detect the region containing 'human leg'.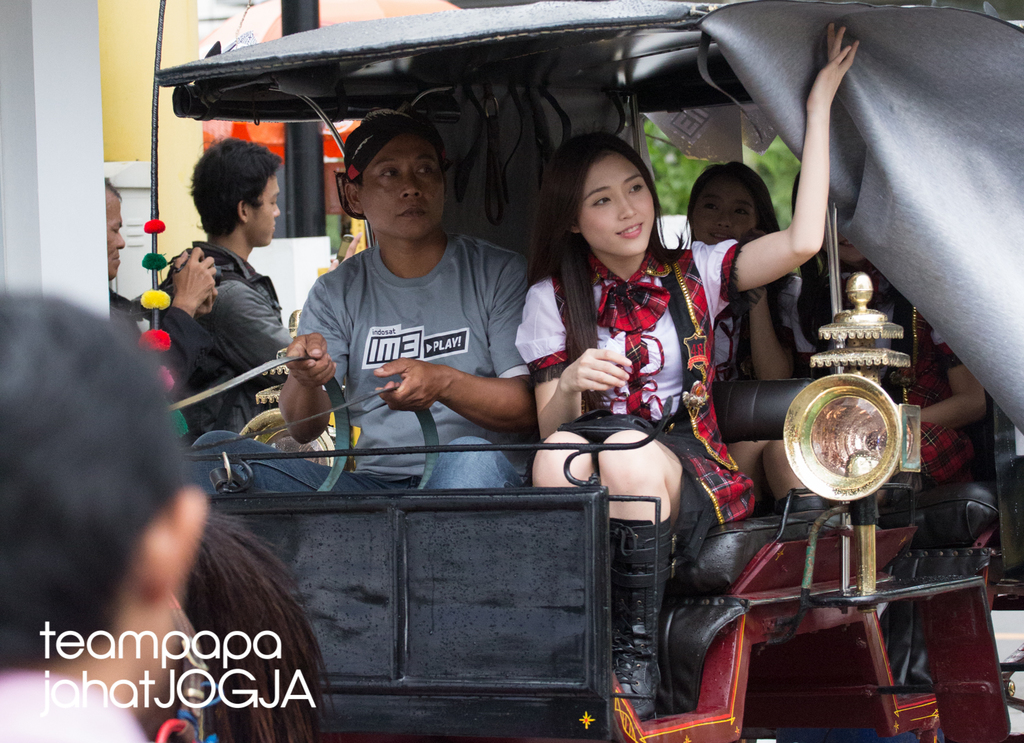
(x1=598, y1=430, x2=686, y2=721).
